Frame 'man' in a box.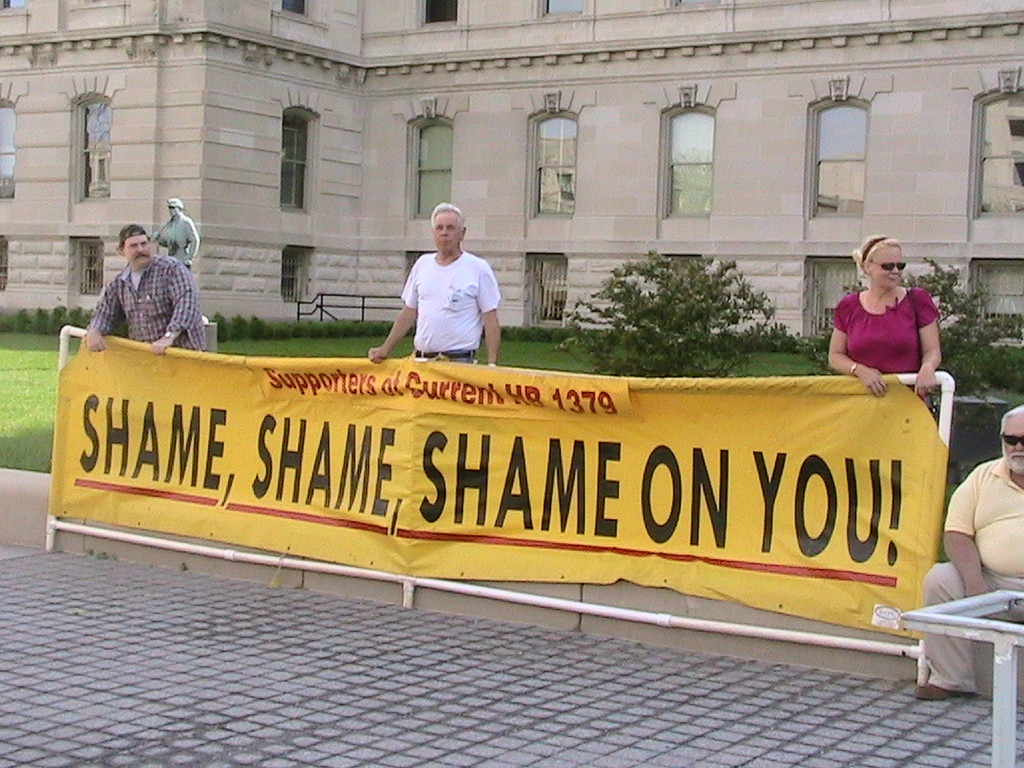
367/199/501/365.
